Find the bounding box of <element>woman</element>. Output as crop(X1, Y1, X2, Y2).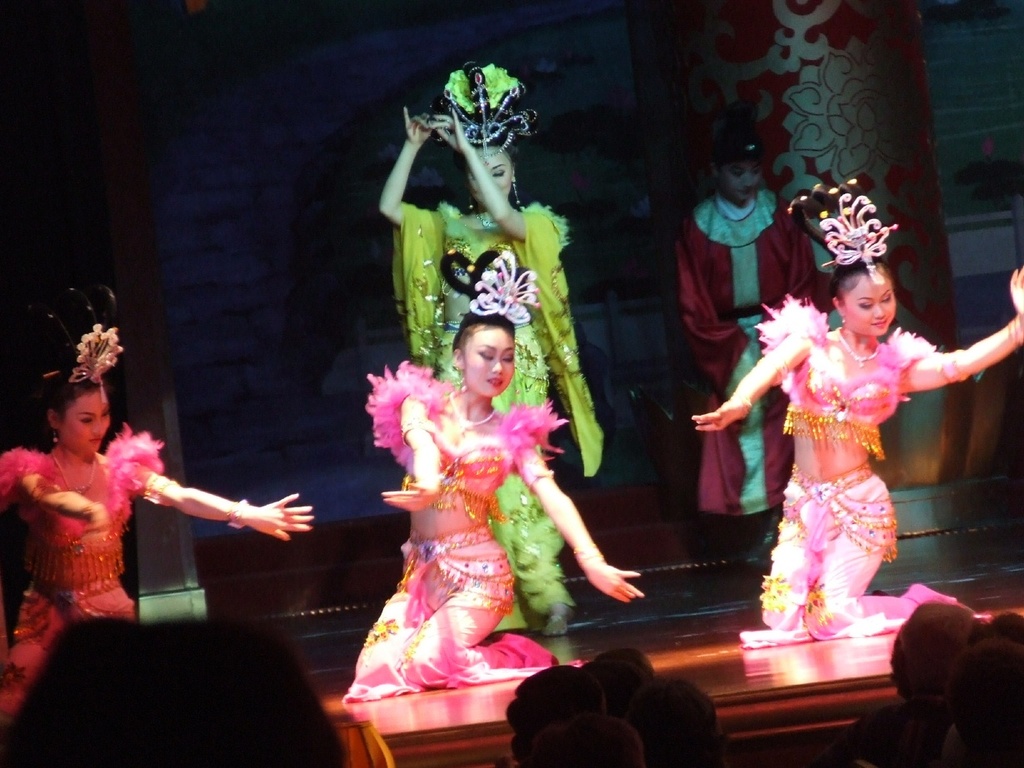
crop(363, 312, 647, 688).
